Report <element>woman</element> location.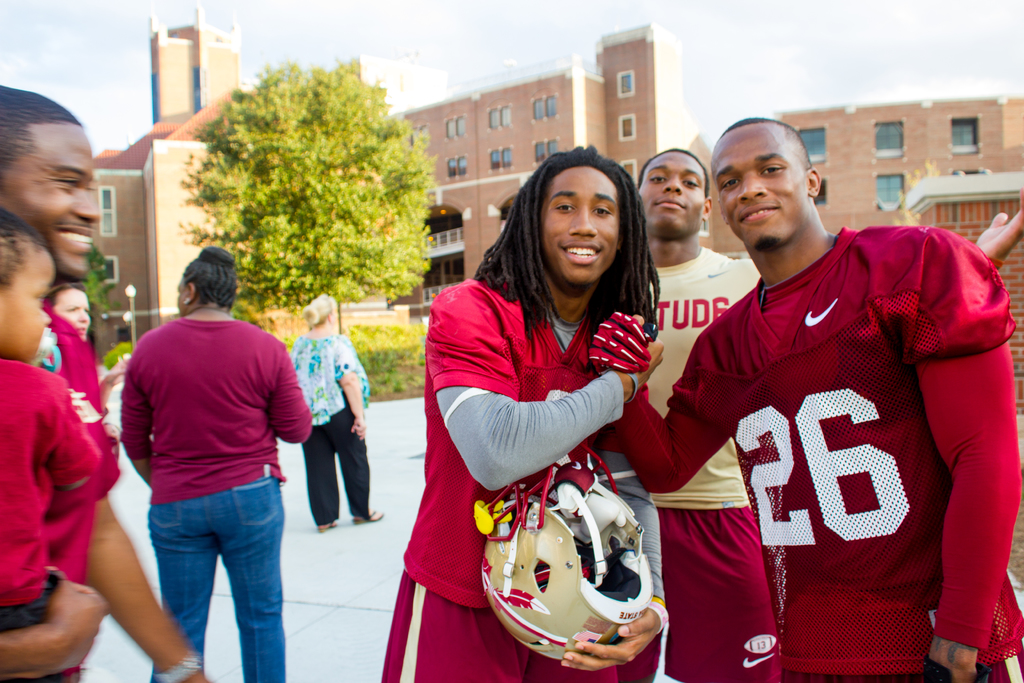
Report: bbox(115, 247, 317, 682).
